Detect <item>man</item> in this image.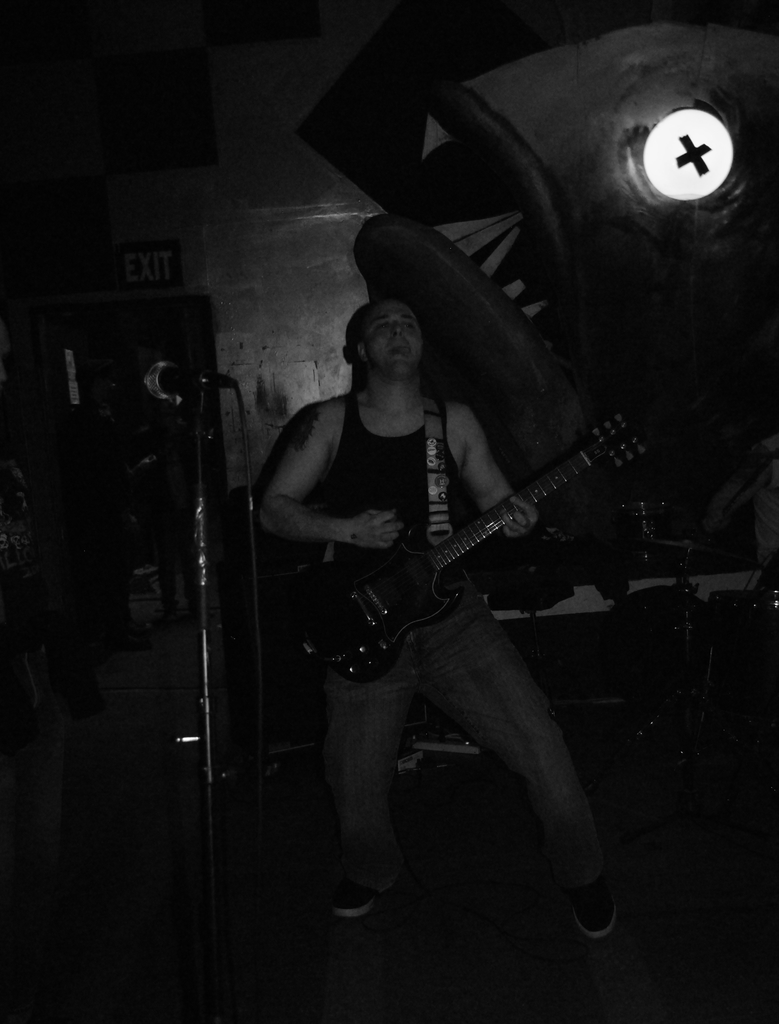
Detection: x1=249 y1=295 x2=622 y2=950.
